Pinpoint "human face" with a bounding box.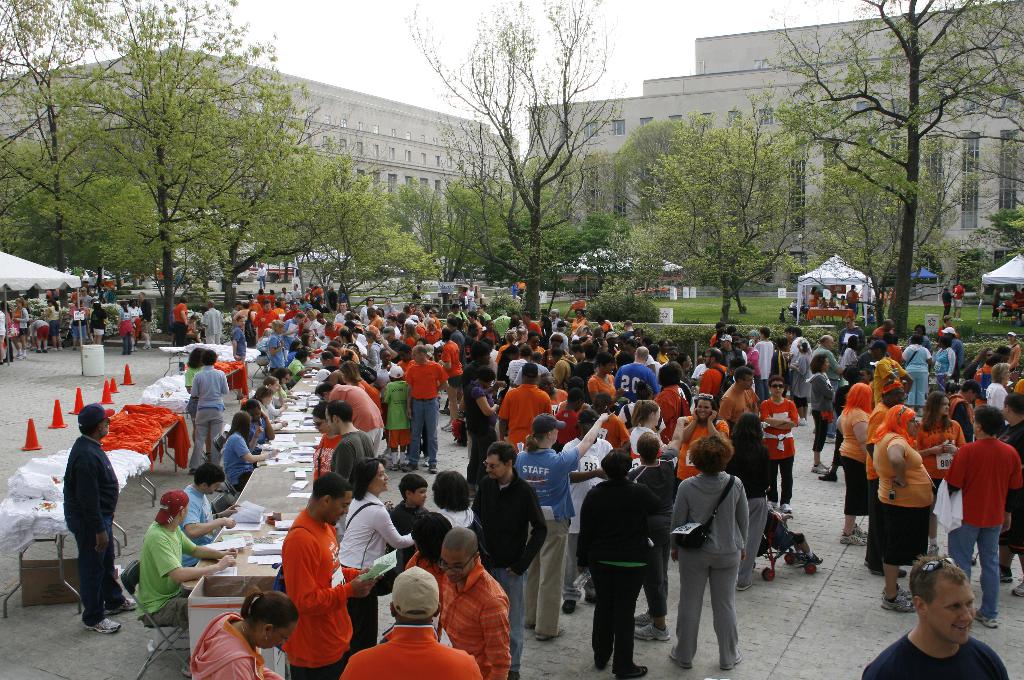
695, 397, 716, 423.
